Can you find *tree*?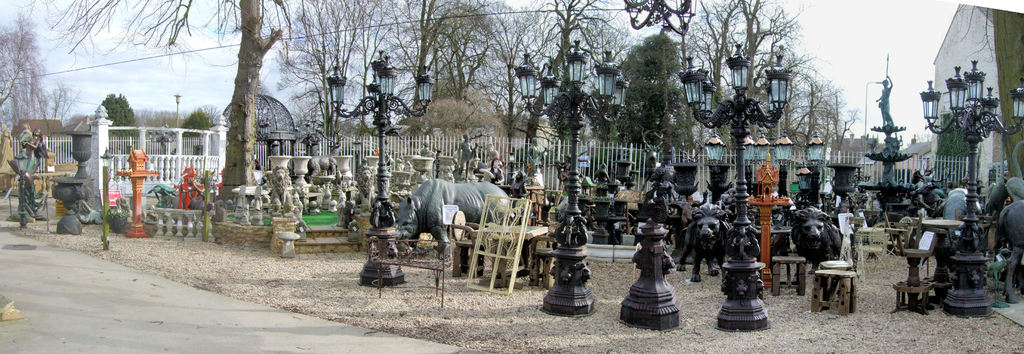
Yes, bounding box: <bbox>607, 4, 717, 150</bbox>.
